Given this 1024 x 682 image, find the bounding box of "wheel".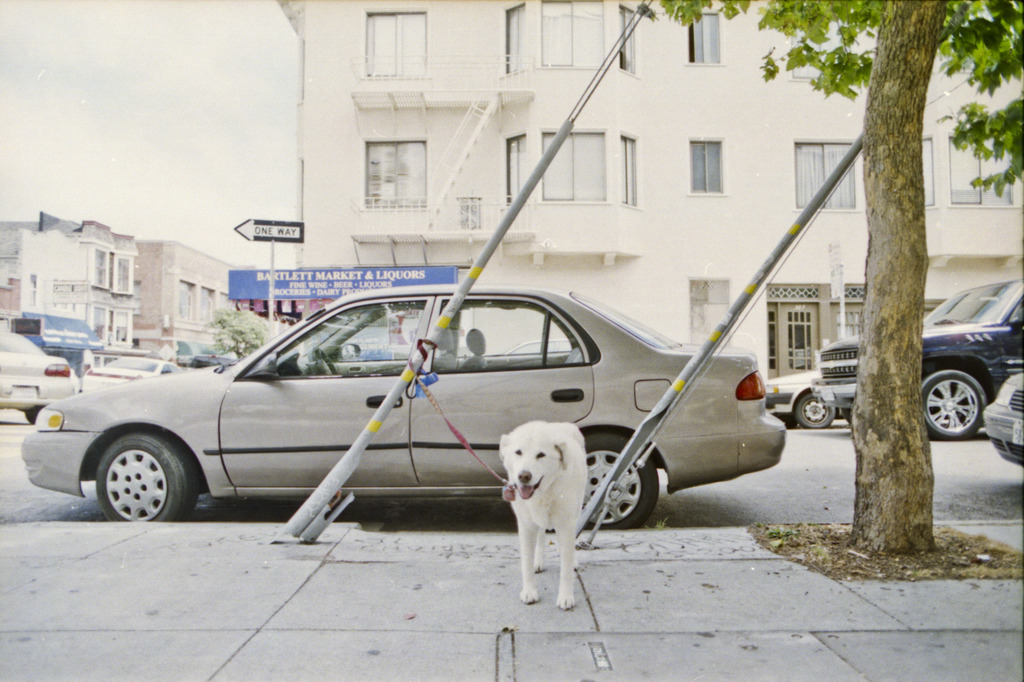
crop(74, 434, 184, 519).
